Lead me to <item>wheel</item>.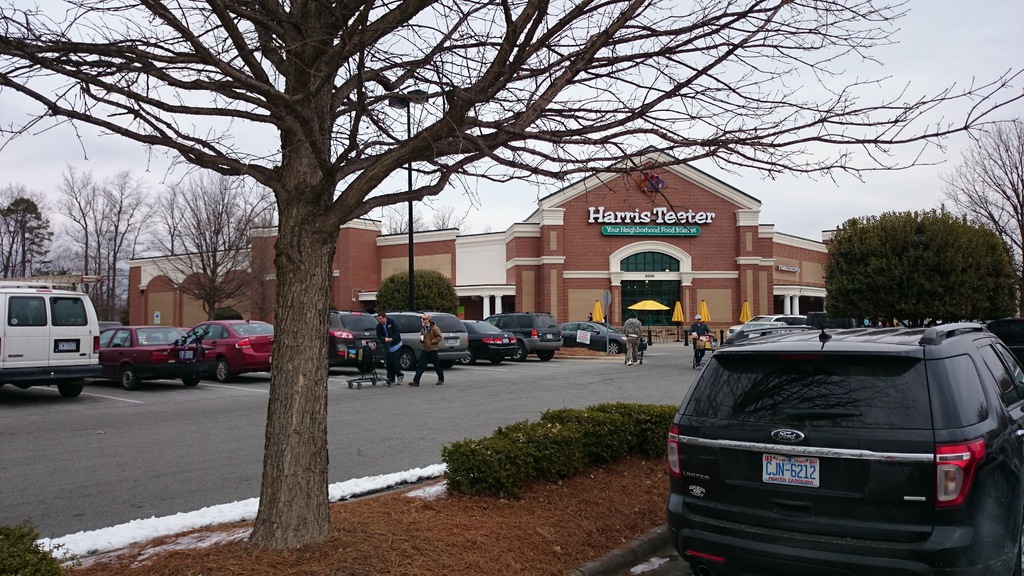
Lead to 392, 346, 415, 369.
